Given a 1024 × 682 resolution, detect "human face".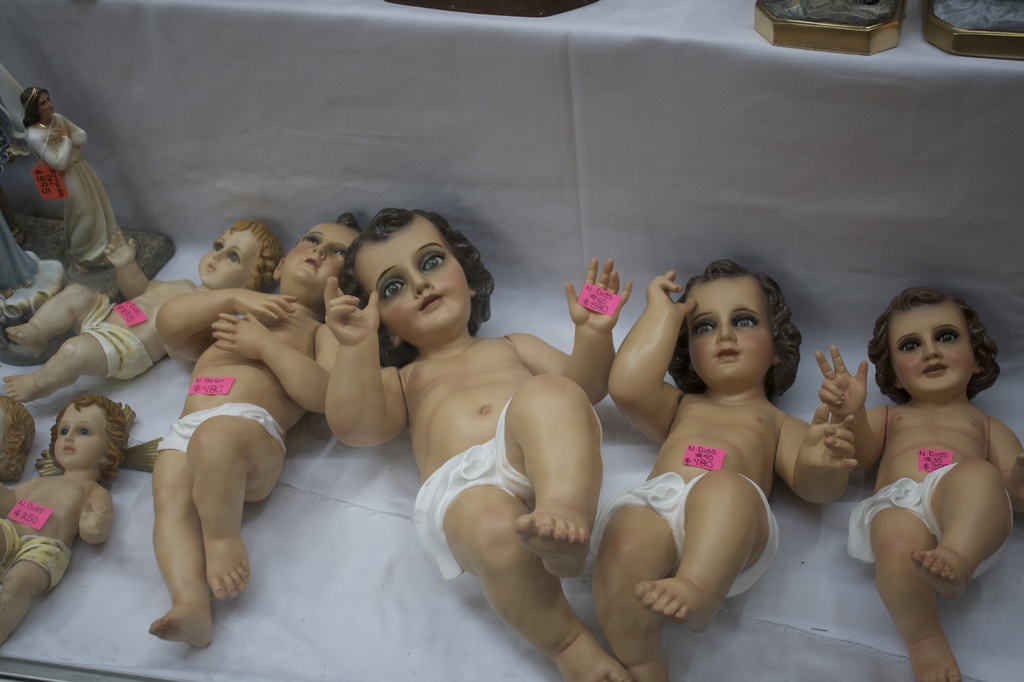
687 273 772 392.
